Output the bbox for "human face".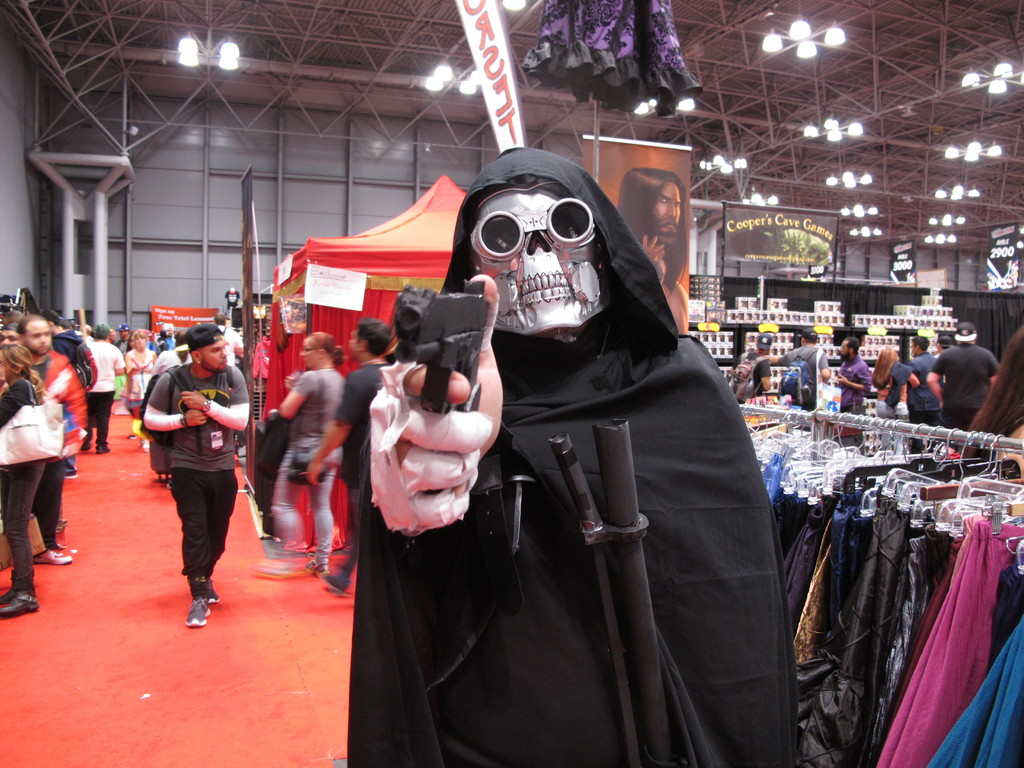
bbox=[347, 324, 360, 357].
